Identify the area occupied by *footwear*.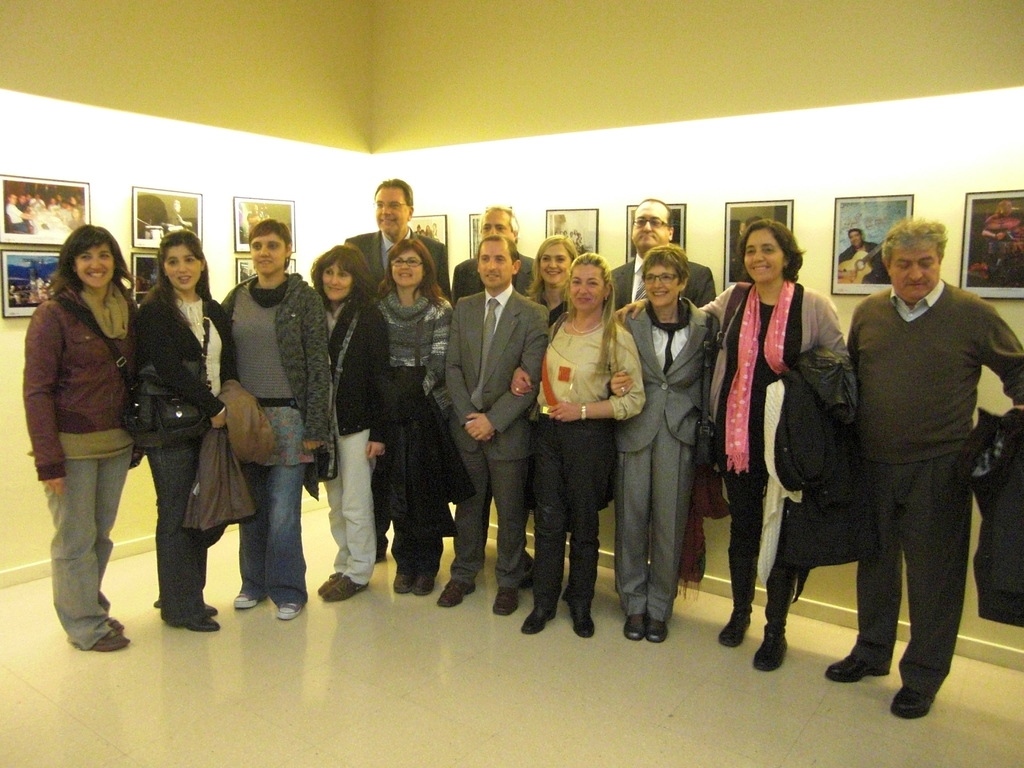
Area: locate(274, 601, 303, 622).
